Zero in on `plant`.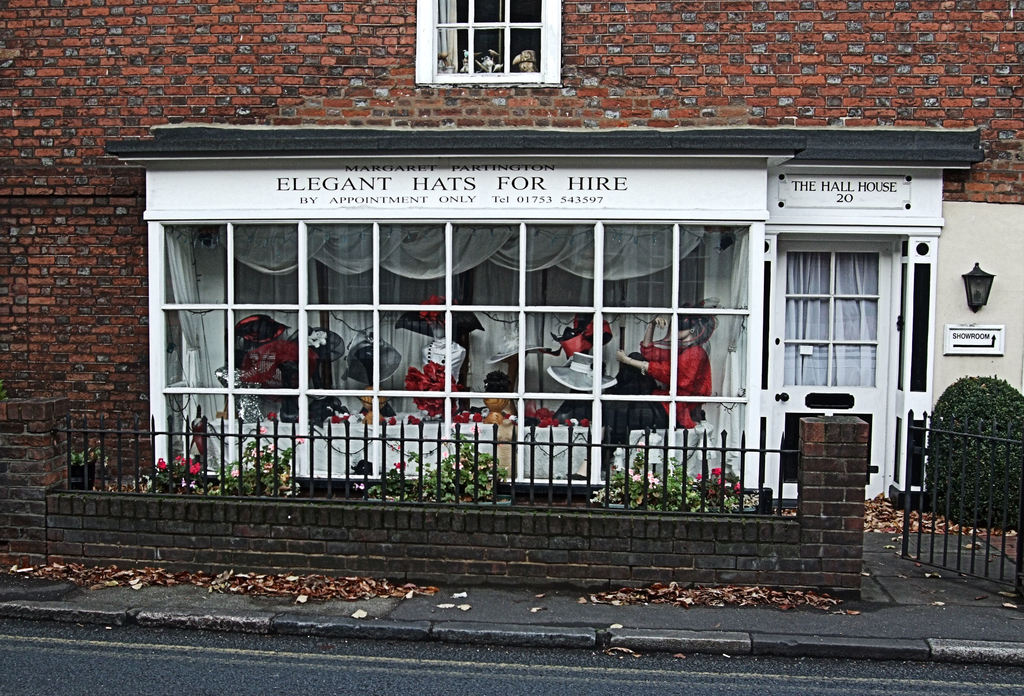
Zeroed in: (left=367, top=428, right=514, bottom=510).
